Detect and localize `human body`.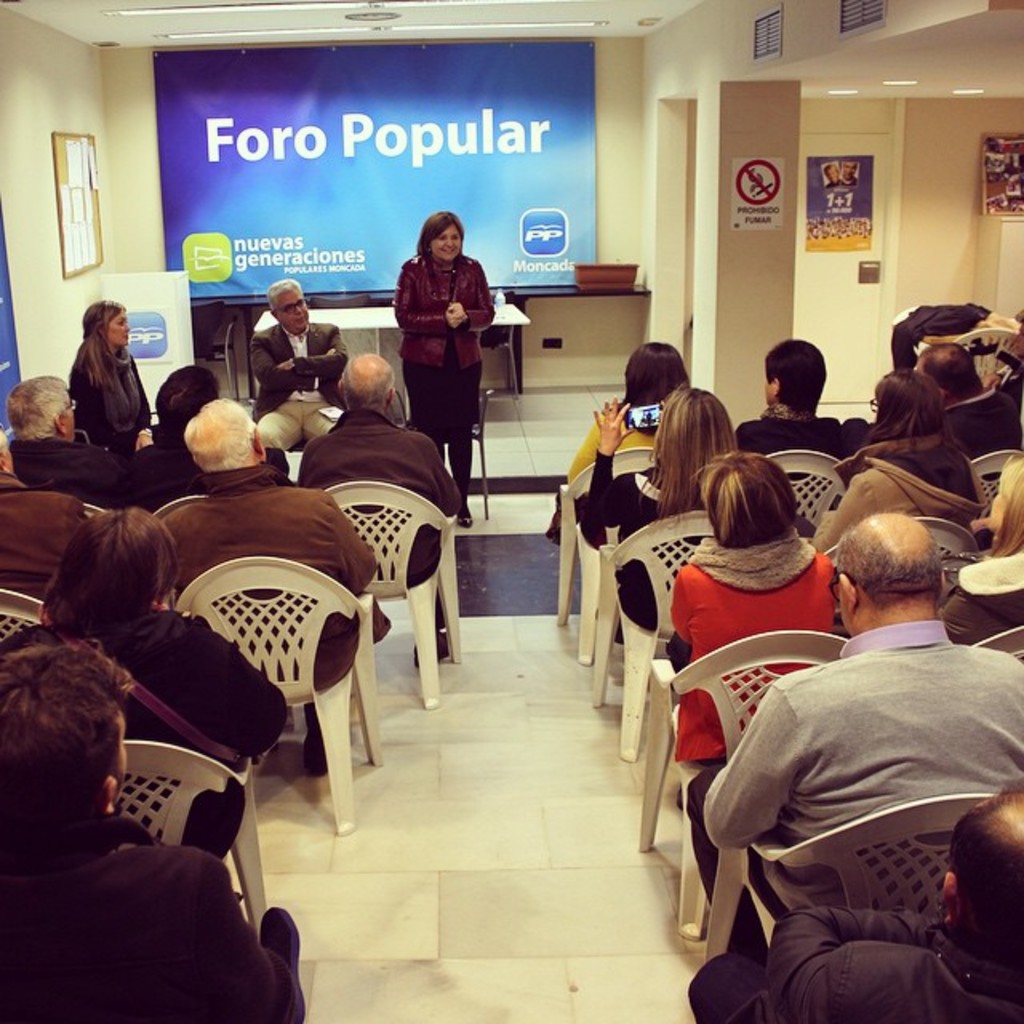
Localized at bbox(0, 358, 93, 494).
